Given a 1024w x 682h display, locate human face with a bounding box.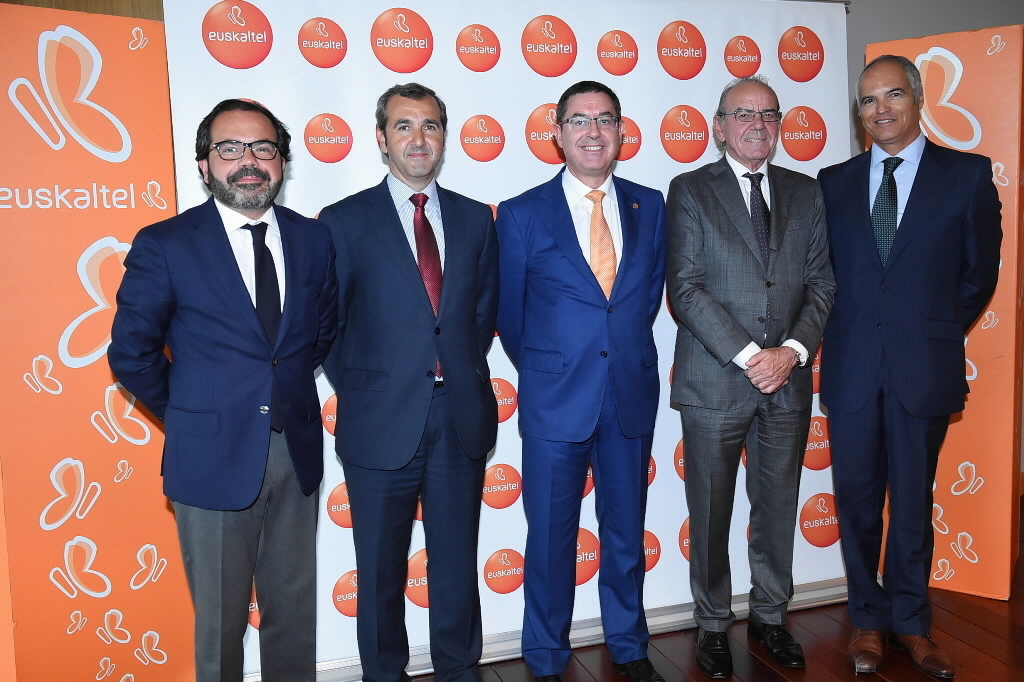
Located: x1=721 y1=85 x2=781 y2=165.
